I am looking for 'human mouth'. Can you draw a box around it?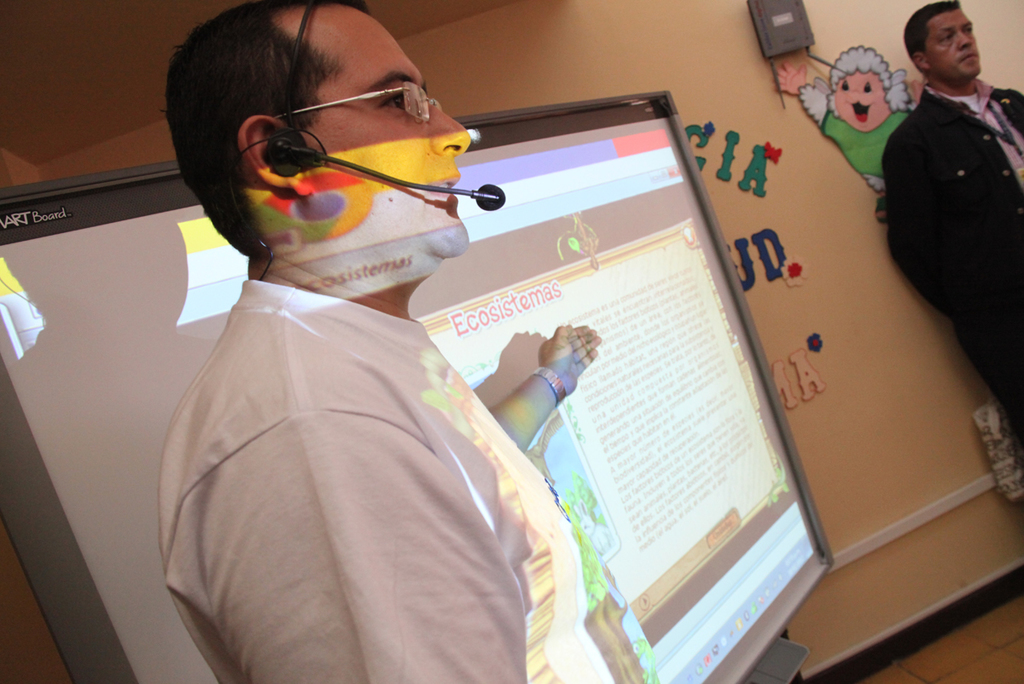
Sure, the bounding box is 957, 54, 981, 71.
